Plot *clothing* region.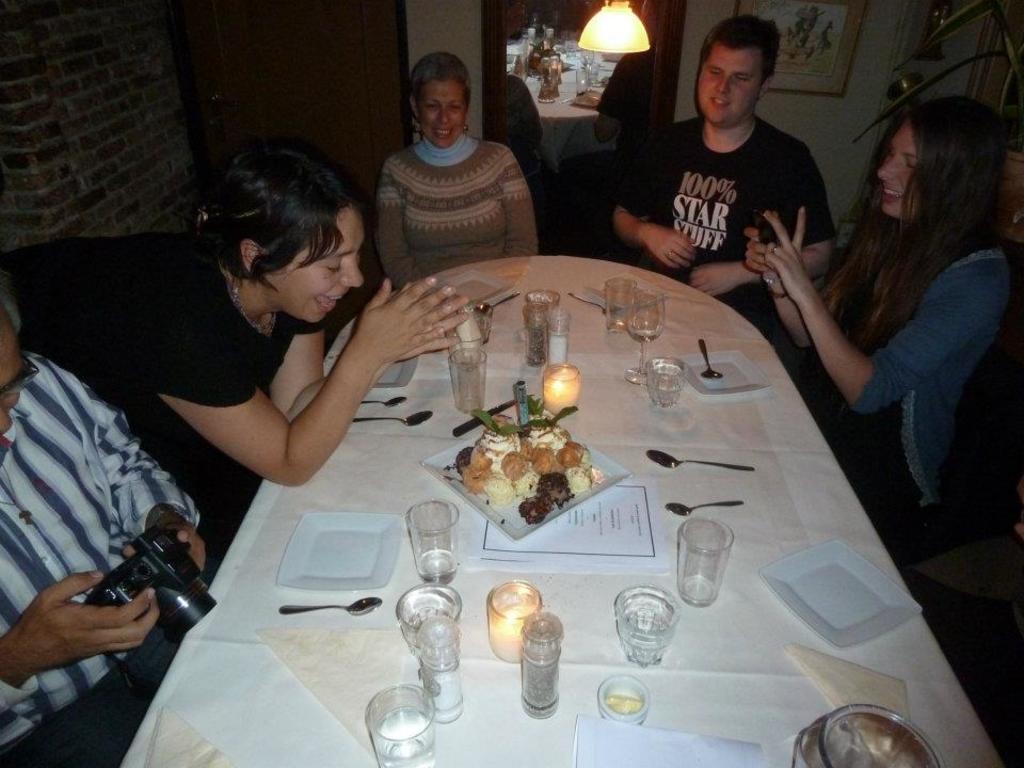
Plotted at detection(851, 252, 1010, 502).
